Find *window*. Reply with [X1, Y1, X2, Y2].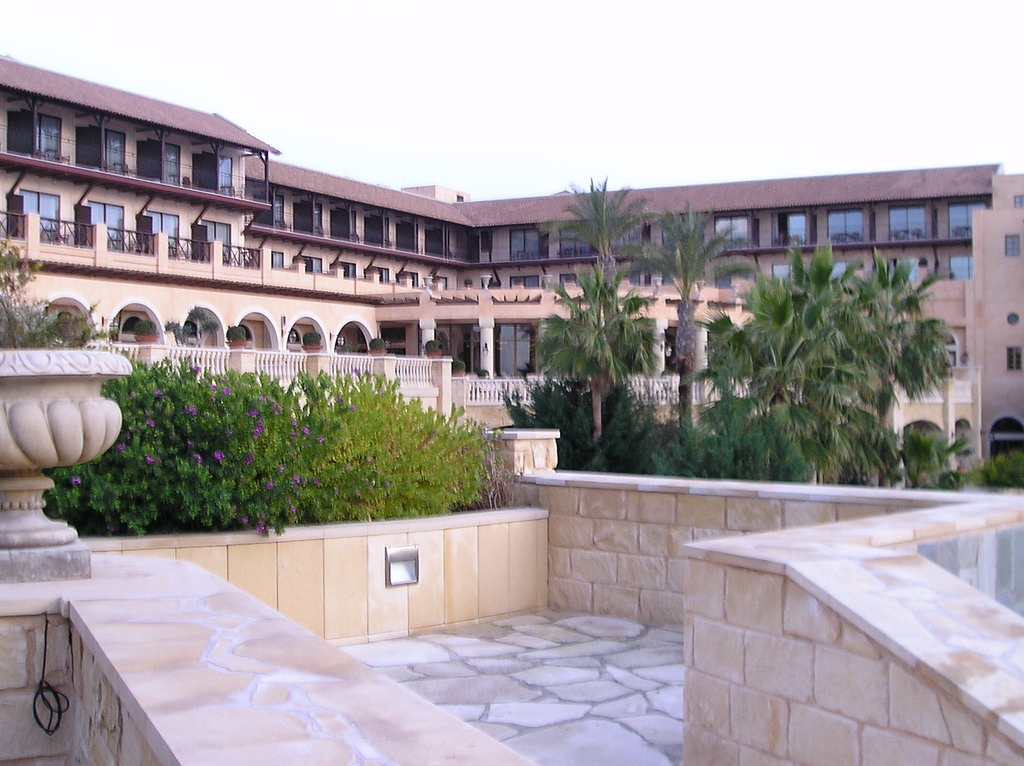
[716, 211, 760, 253].
